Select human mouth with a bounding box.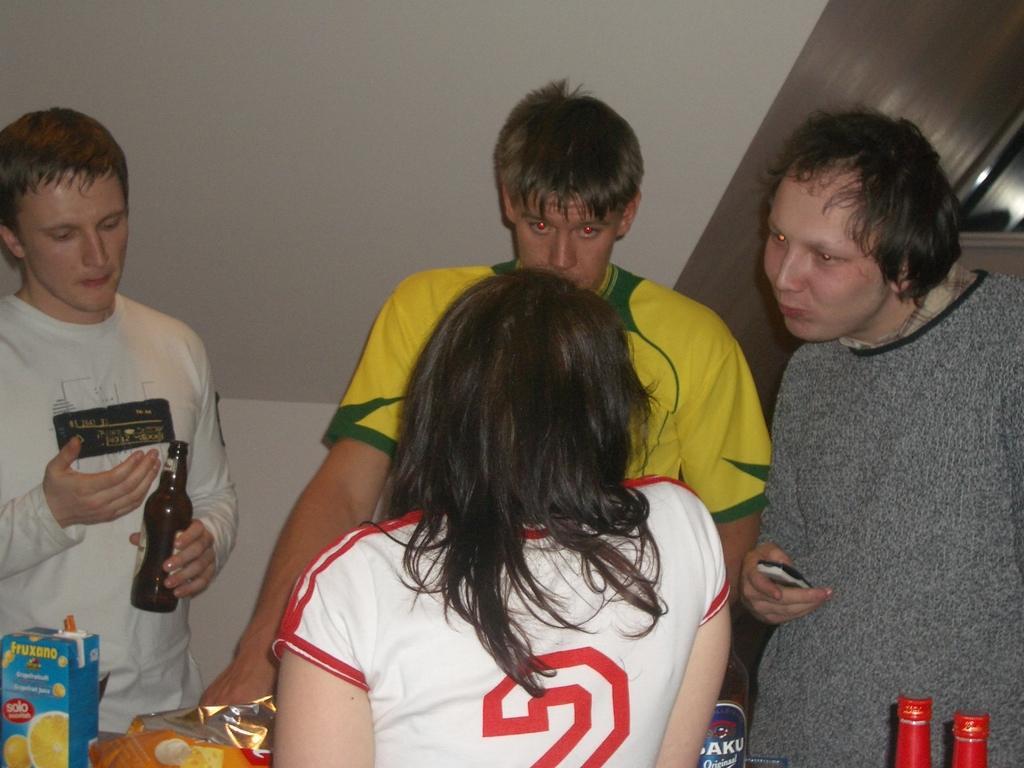
76, 271, 116, 289.
